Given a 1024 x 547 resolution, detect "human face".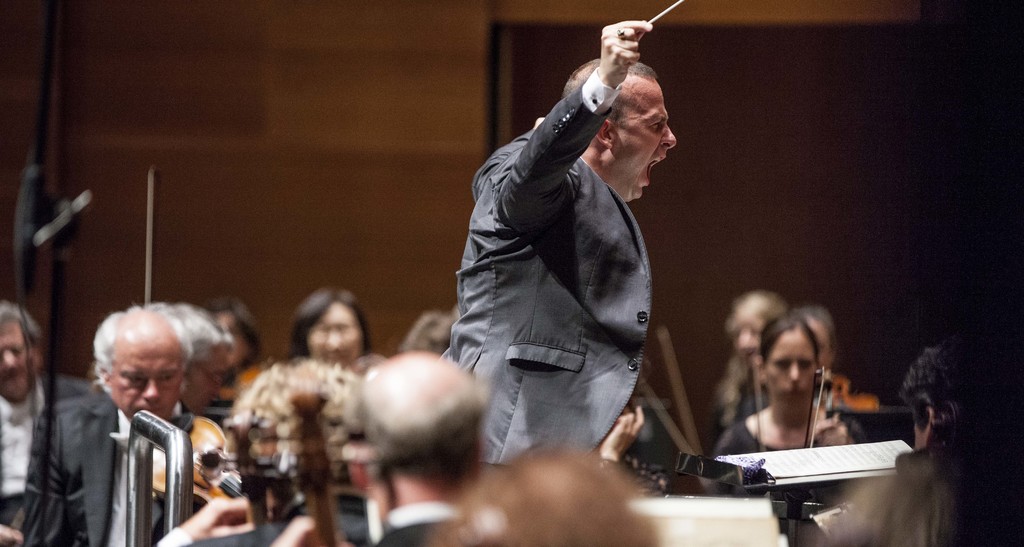
[620, 83, 678, 203].
